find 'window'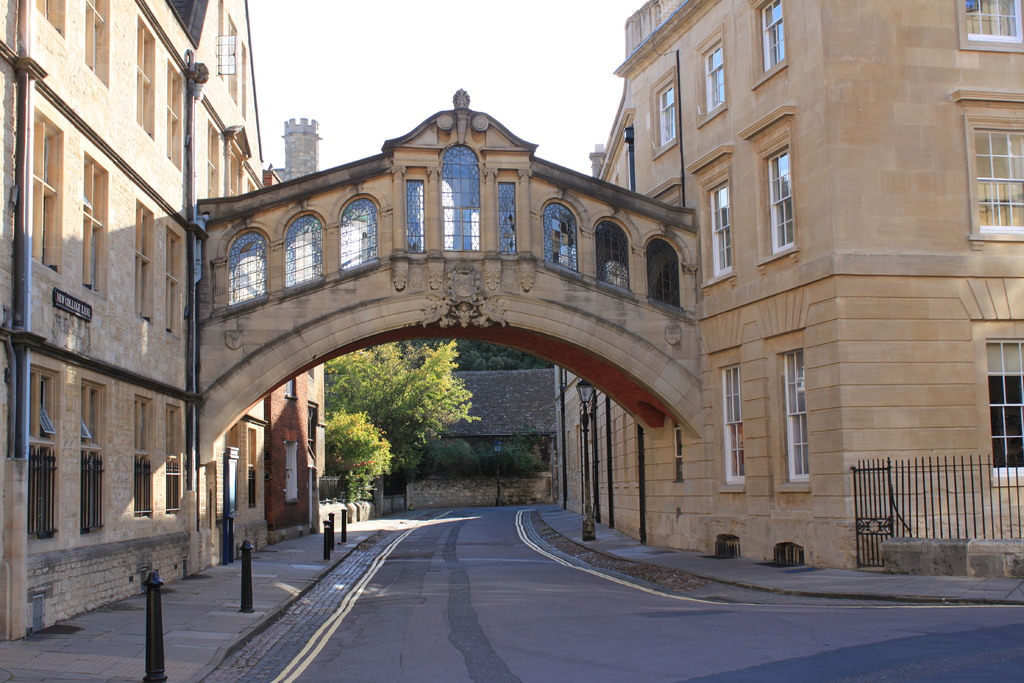
region(716, 362, 742, 491)
